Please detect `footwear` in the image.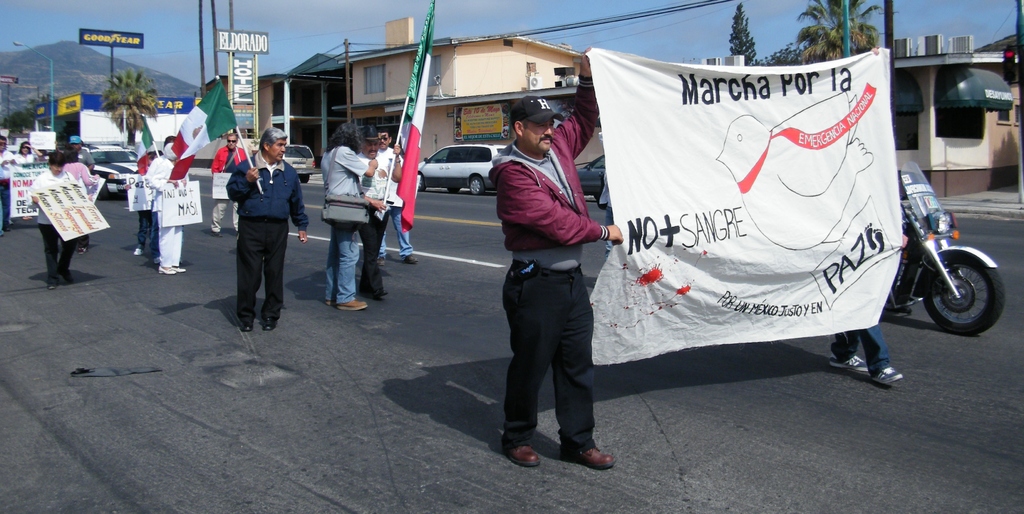
x1=559, y1=439, x2=617, y2=472.
